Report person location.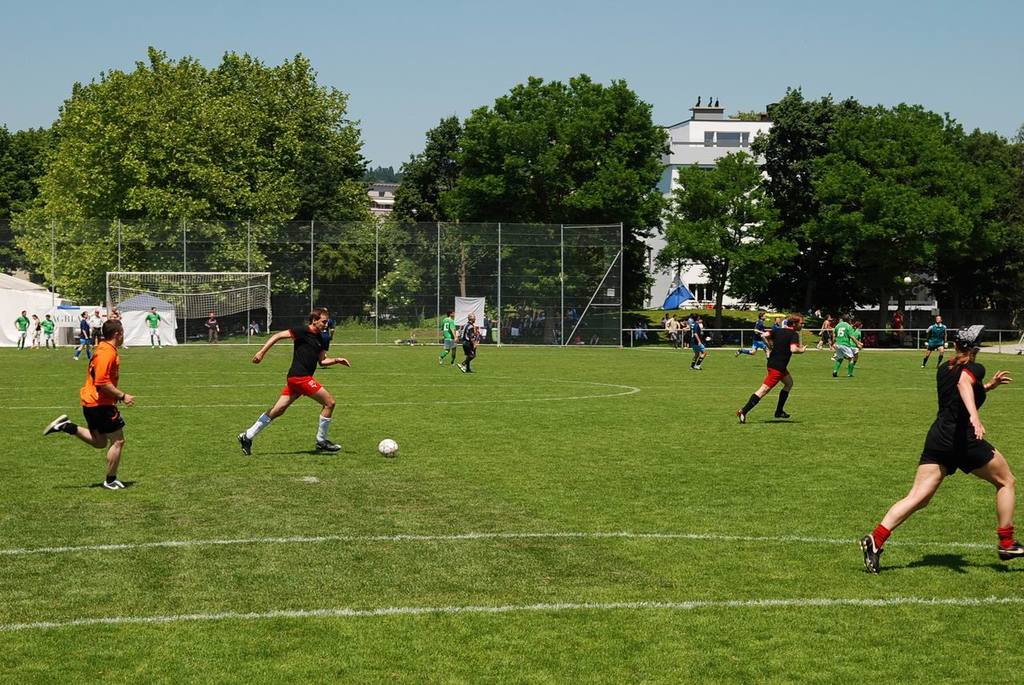
Report: <region>850, 316, 861, 363</region>.
